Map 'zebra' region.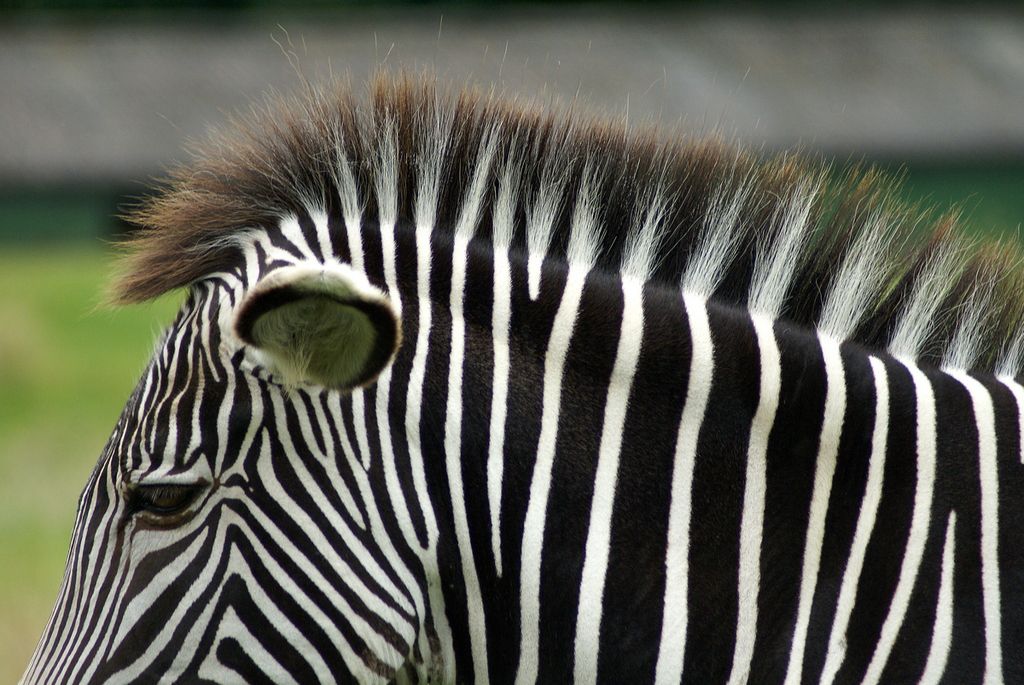
Mapped to bbox=[17, 13, 1023, 684].
